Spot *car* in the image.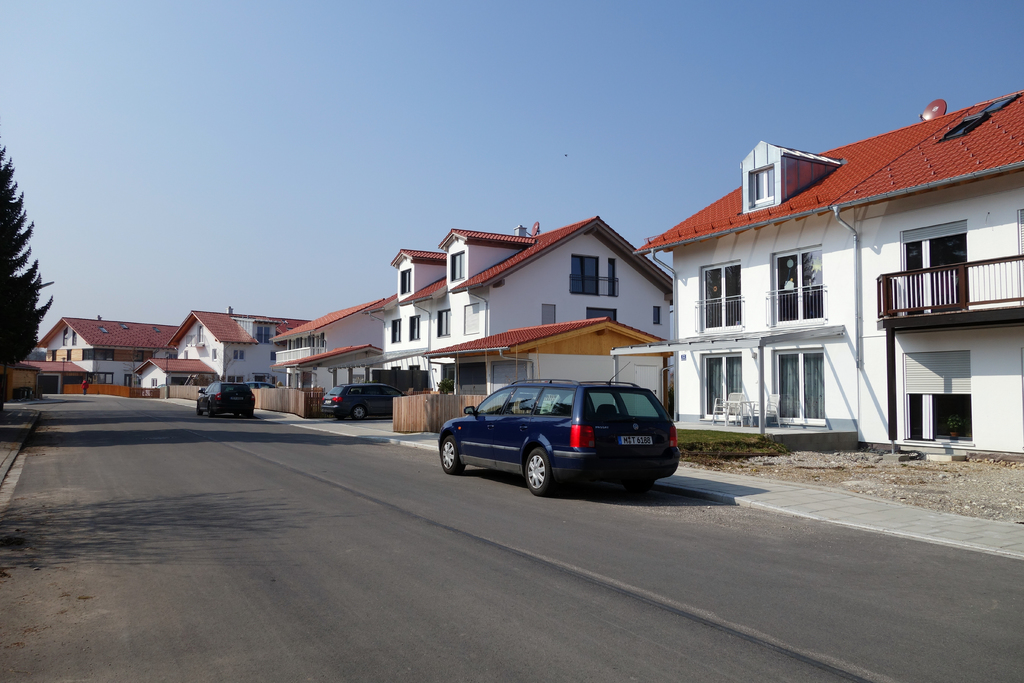
*car* found at l=319, t=385, r=403, b=420.
